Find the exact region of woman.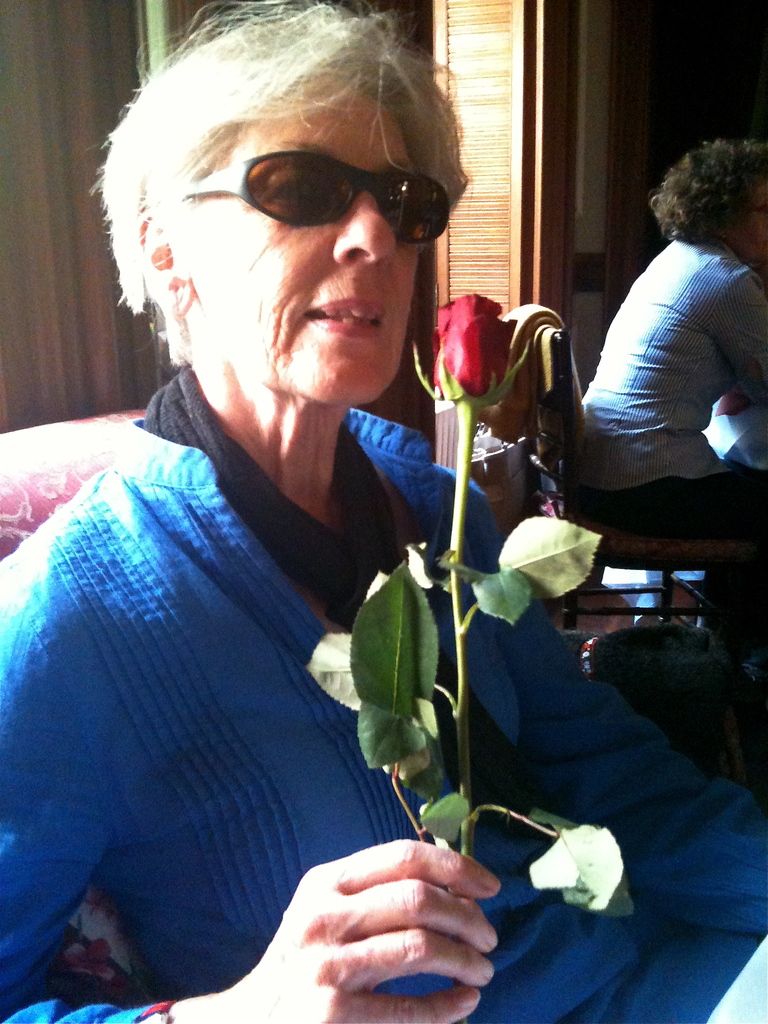
Exact region: (15,17,571,1023).
